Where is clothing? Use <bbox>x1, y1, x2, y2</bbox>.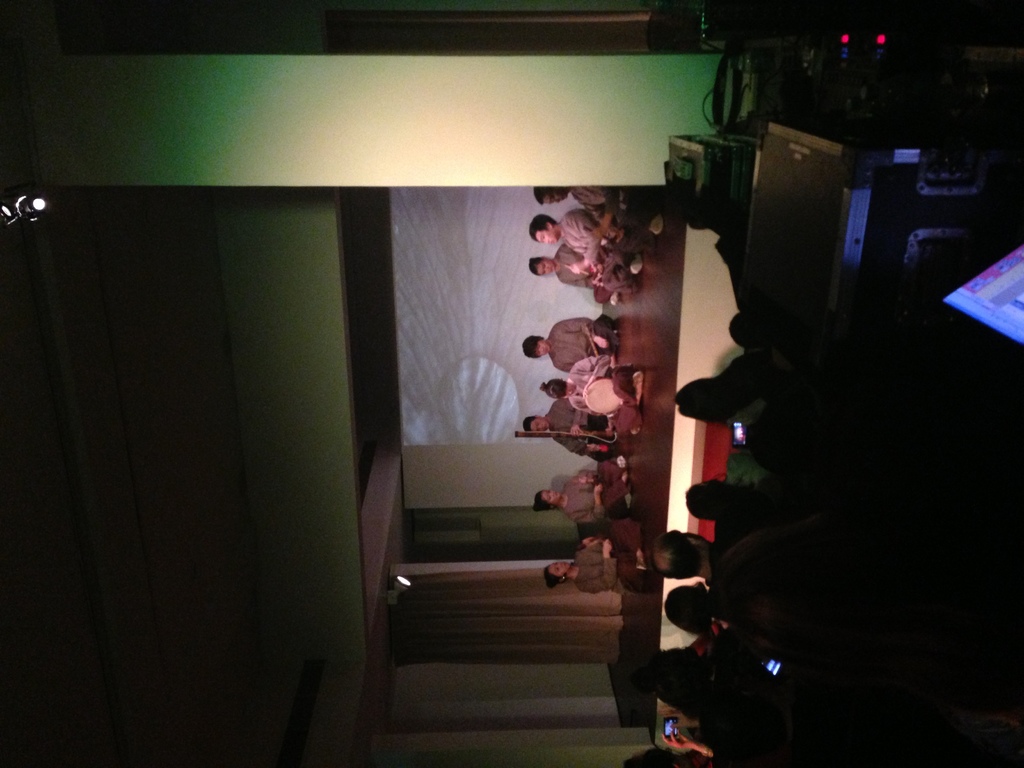
<bbox>545, 308, 621, 376</bbox>.
